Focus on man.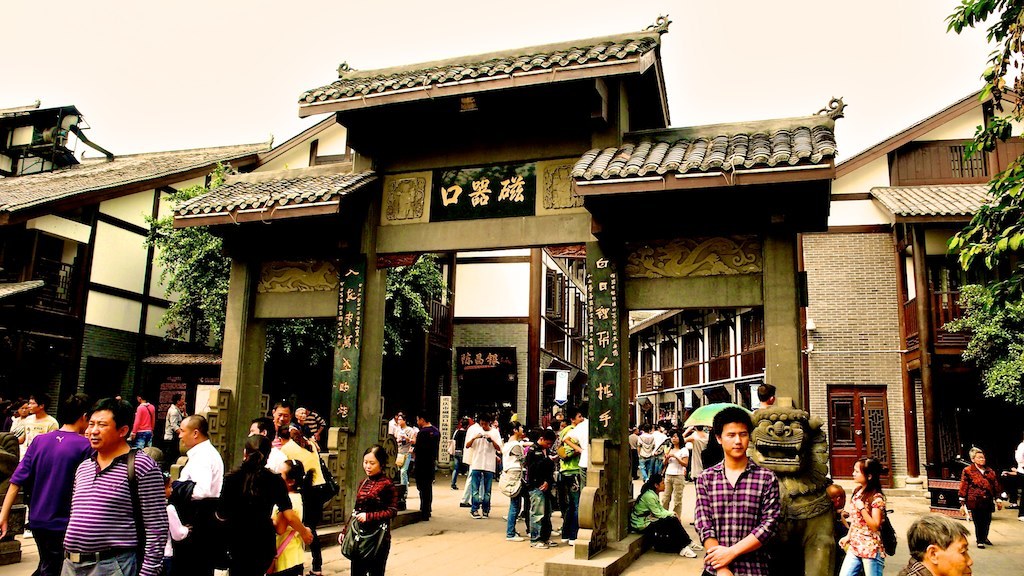
Focused at 630/425/639/475.
